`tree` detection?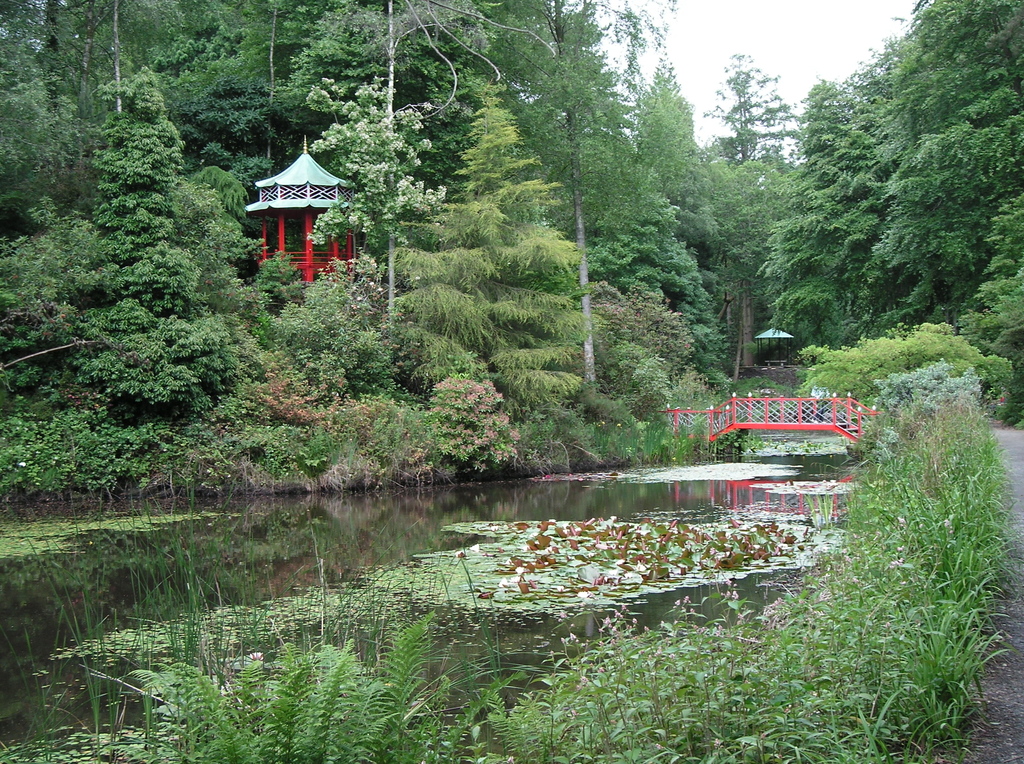
<region>634, 44, 803, 378</region>
